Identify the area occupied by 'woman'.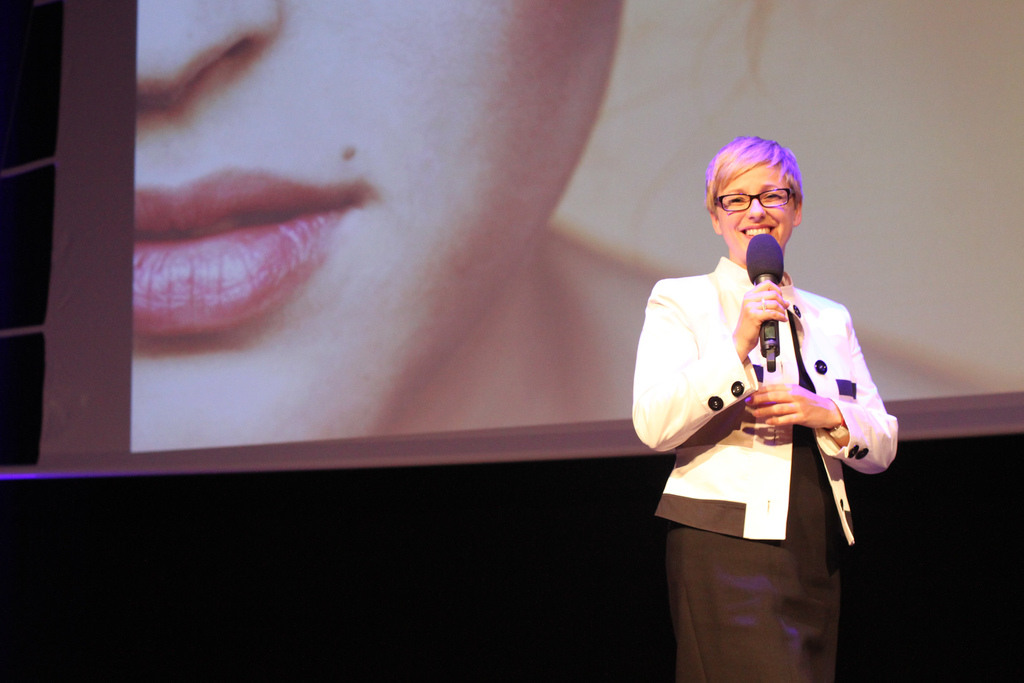
Area: l=137, t=0, r=1003, b=442.
